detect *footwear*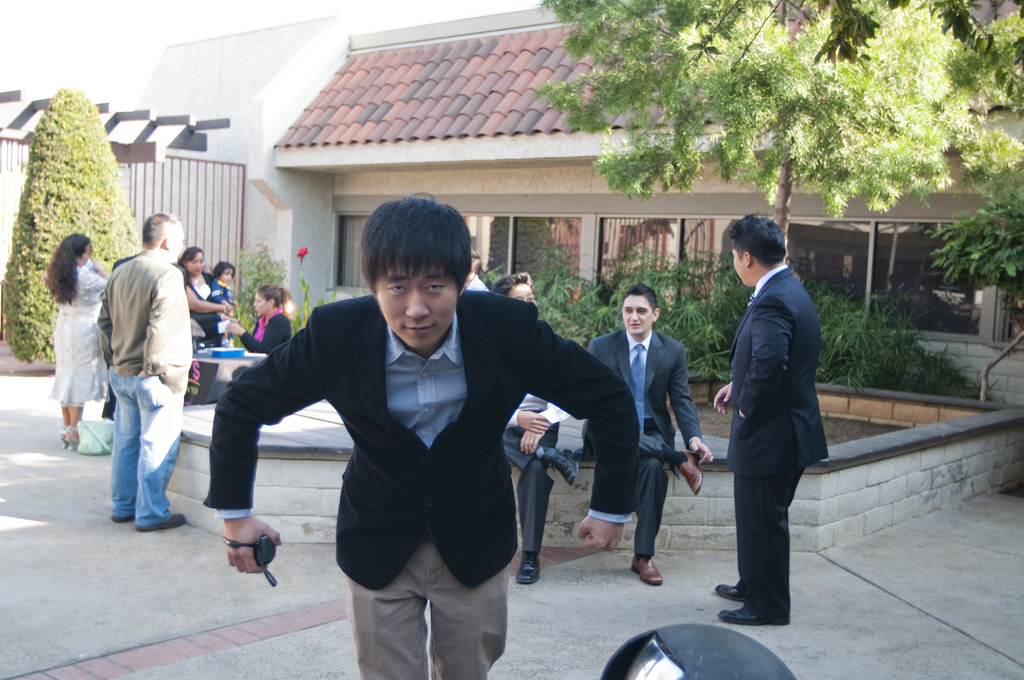
515,549,542,587
